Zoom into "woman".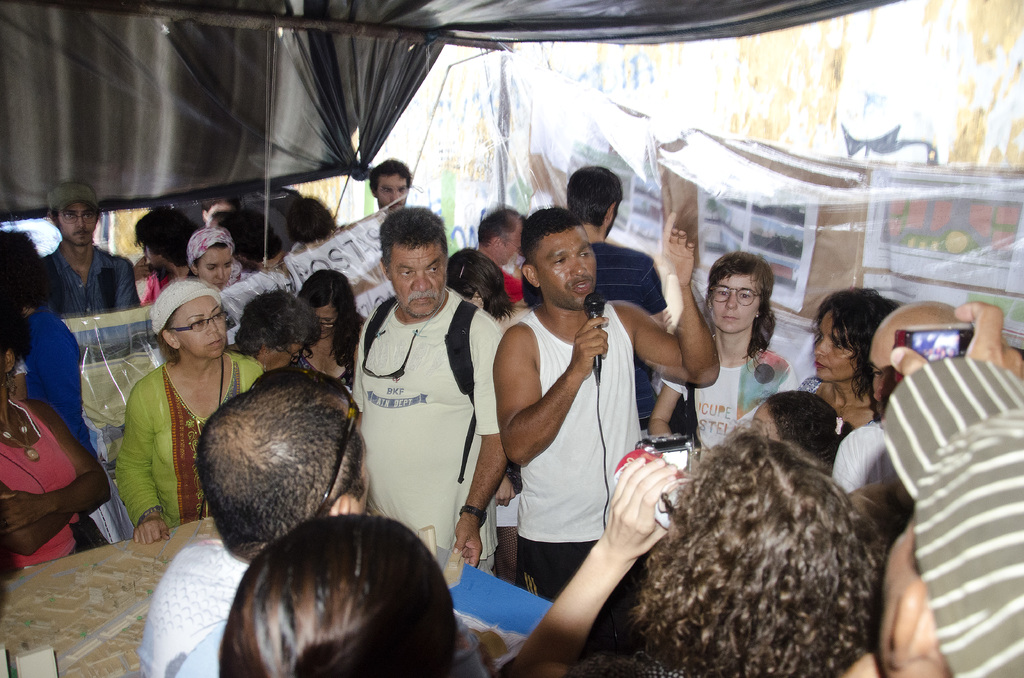
Zoom target: (283,275,375,389).
